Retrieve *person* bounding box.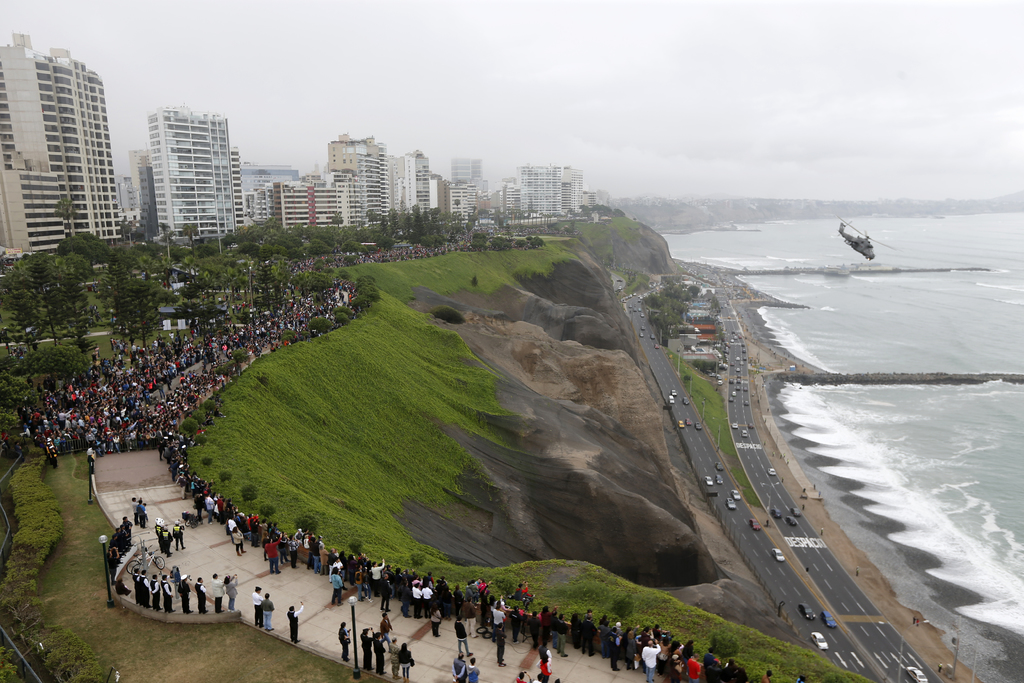
Bounding box: left=207, top=563, right=226, bottom=613.
